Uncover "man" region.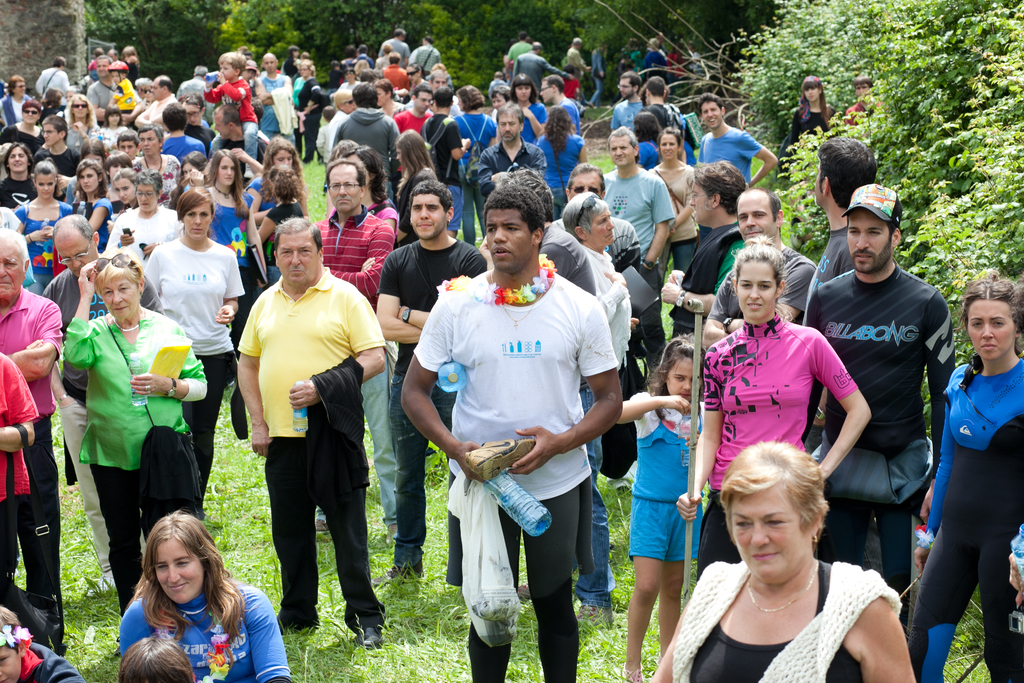
Uncovered: x1=375, y1=178, x2=486, y2=577.
